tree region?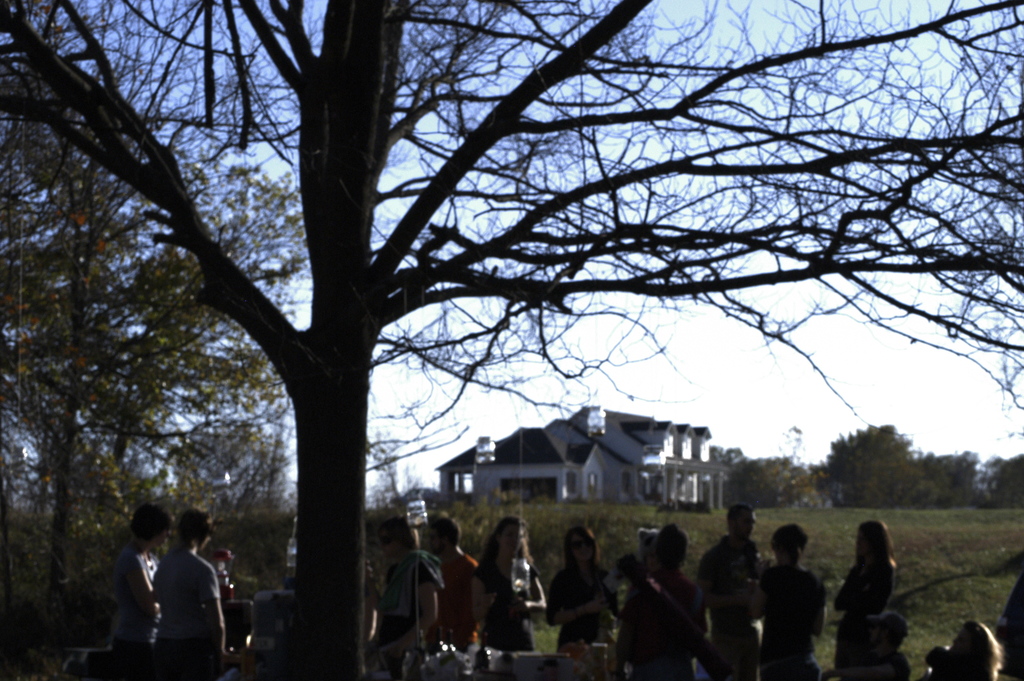
[left=0, top=1, right=303, bottom=592]
